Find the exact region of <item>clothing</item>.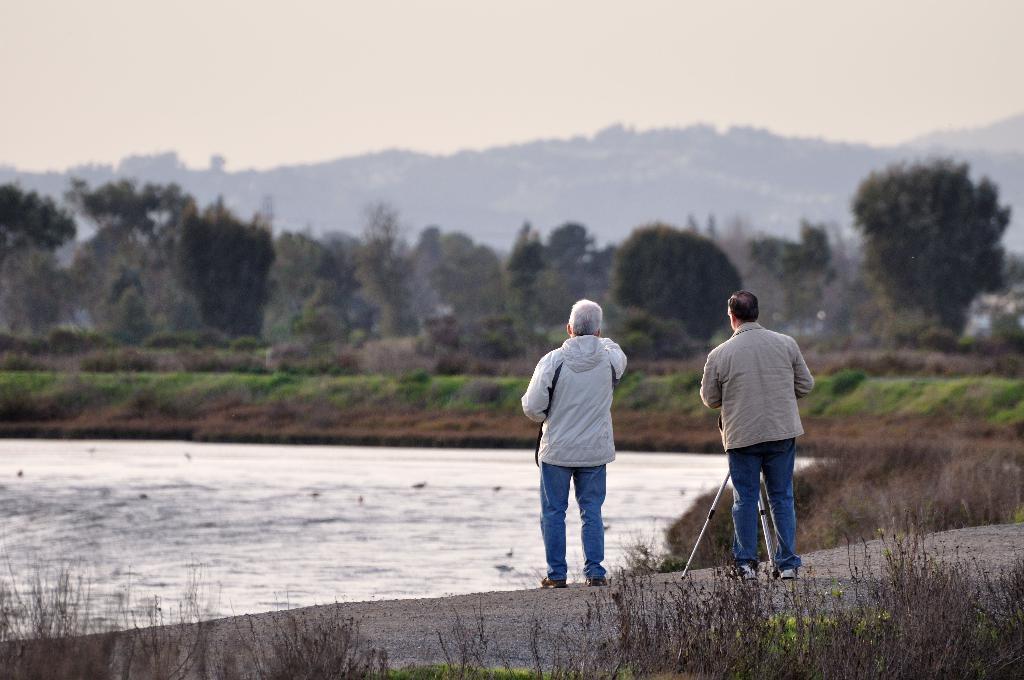
Exact region: 534,304,634,565.
